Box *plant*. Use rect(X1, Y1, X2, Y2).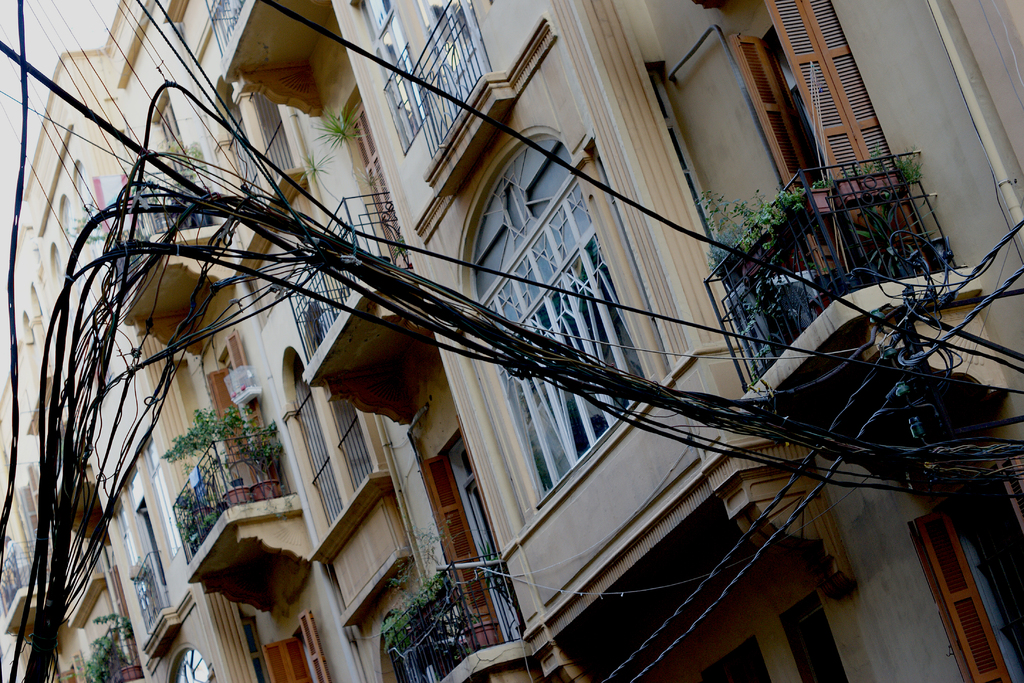
rect(136, 552, 152, 588).
